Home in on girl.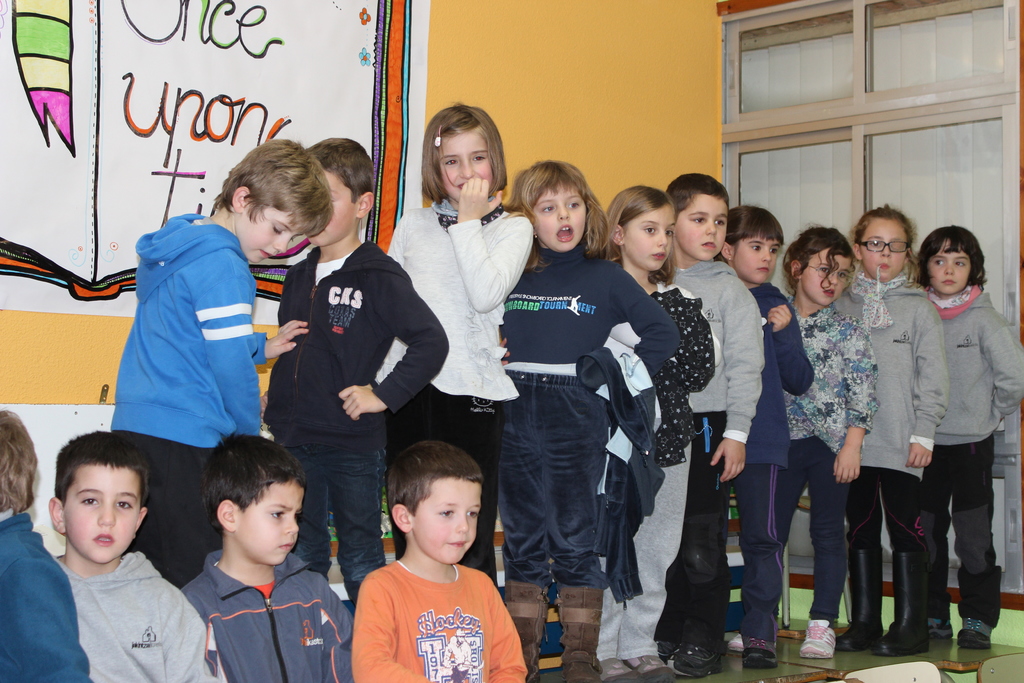
Homed in at {"left": 916, "top": 227, "right": 1023, "bottom": 651}.
